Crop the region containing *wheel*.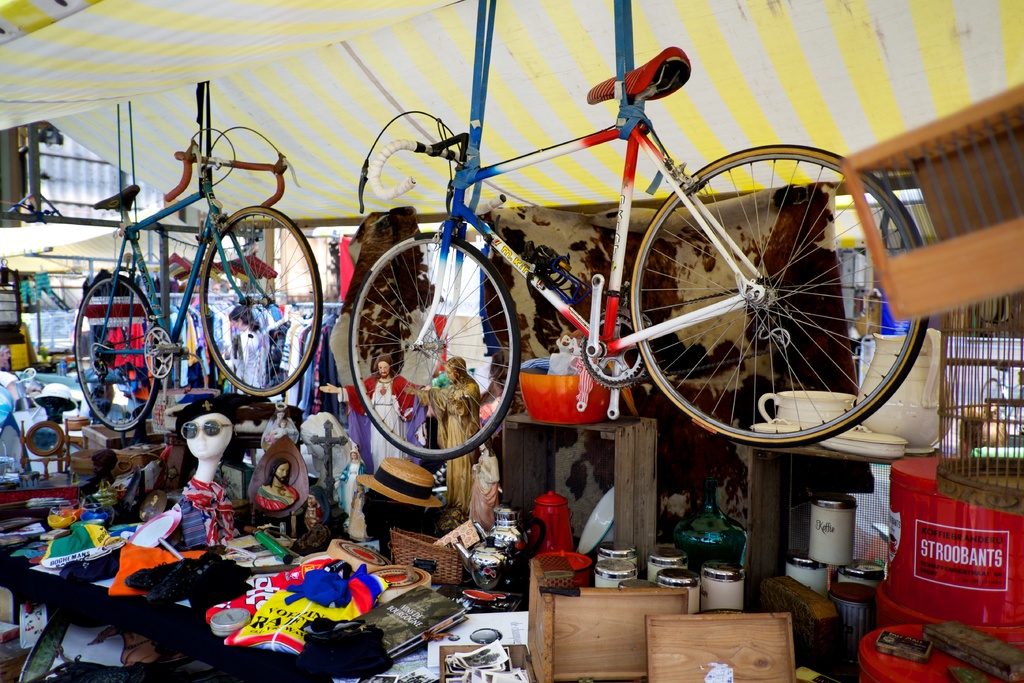
Crop region: [74,274,162,432].
